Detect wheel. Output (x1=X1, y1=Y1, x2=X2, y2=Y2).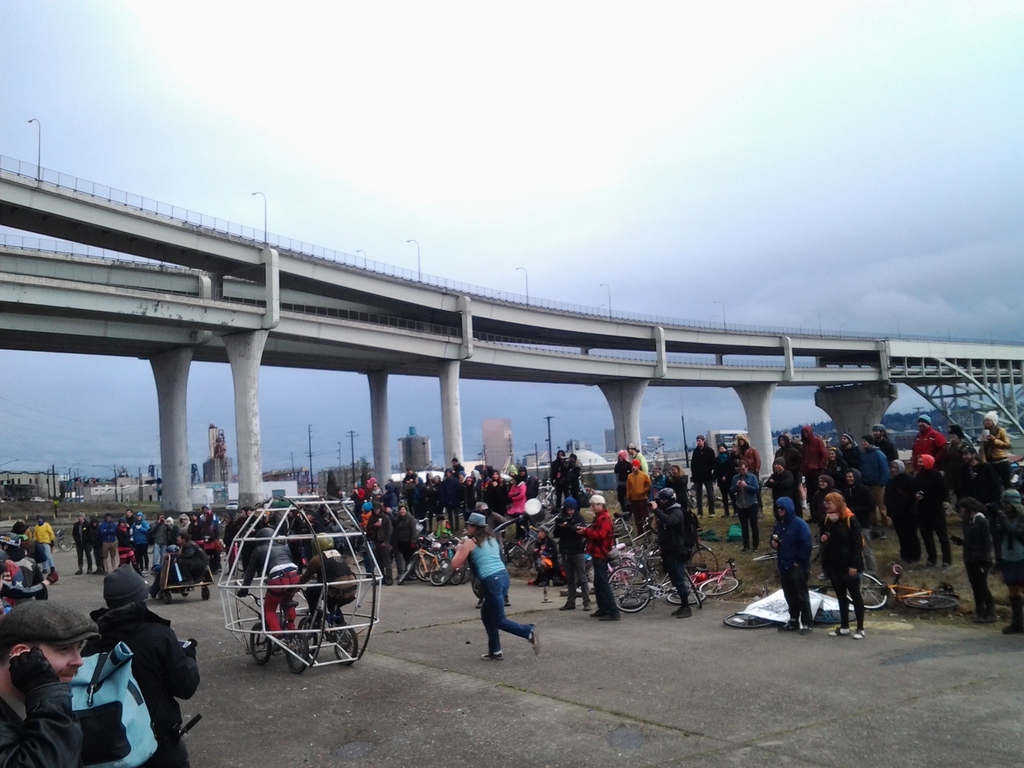
(x1=56, y1=536, x2=74, y2=553).
